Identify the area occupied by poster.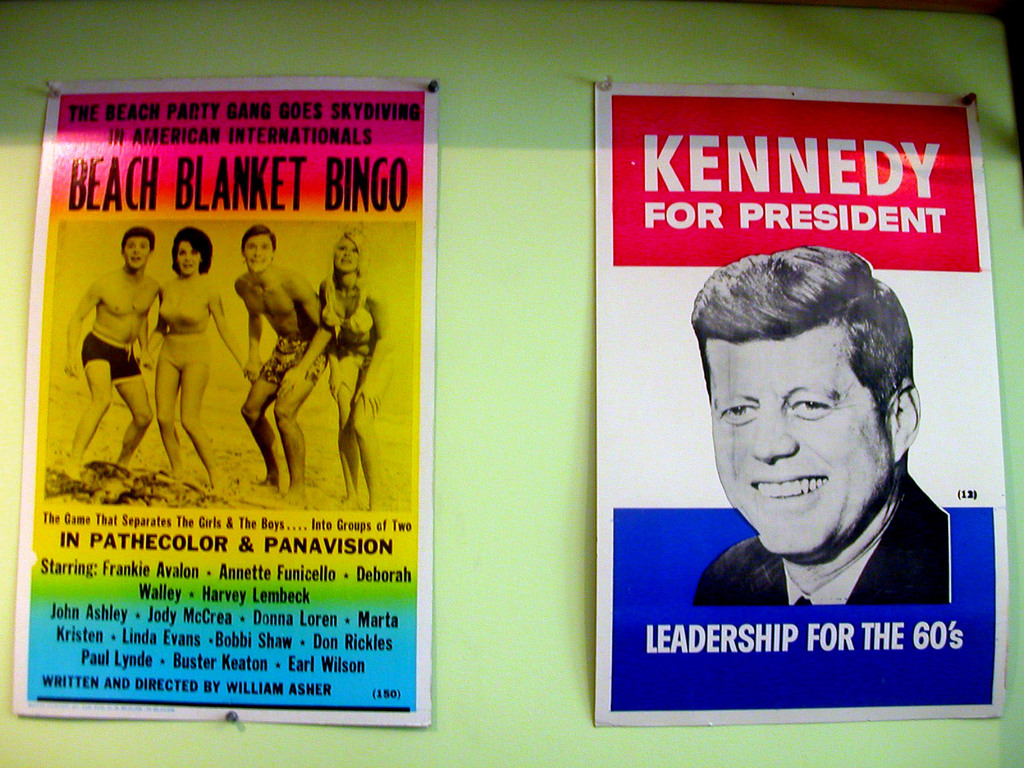
Area: bbox=[592, 84, 1004, 728].
